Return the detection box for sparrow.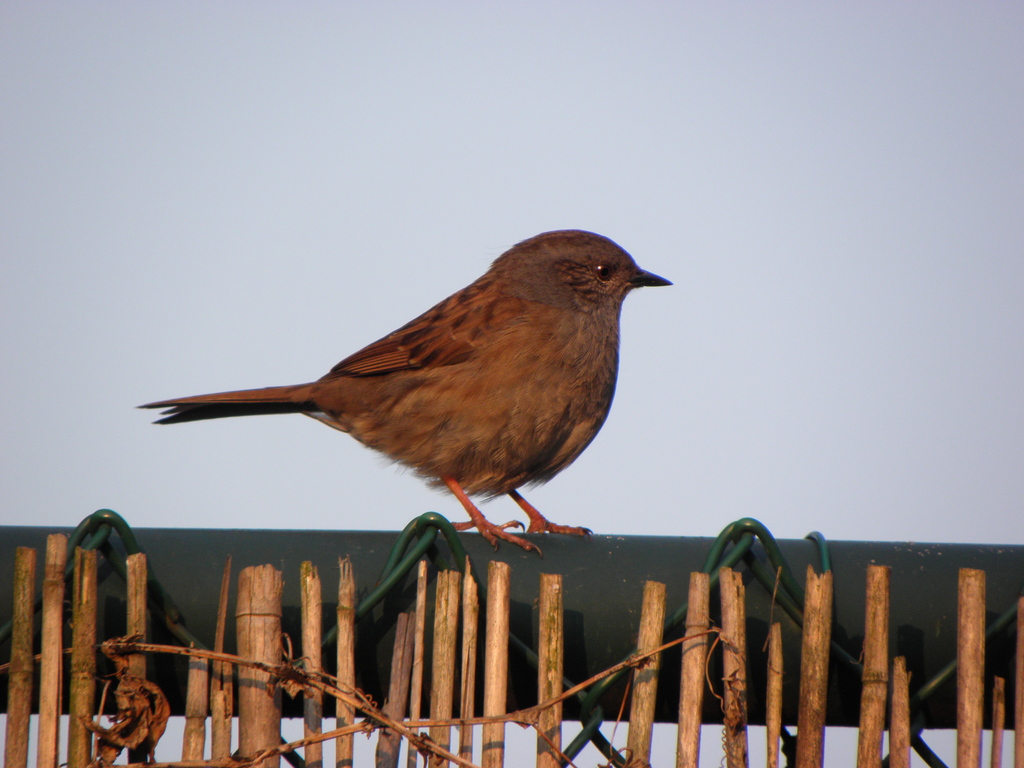
[left=135, top=223, right=675, bottom=555].
